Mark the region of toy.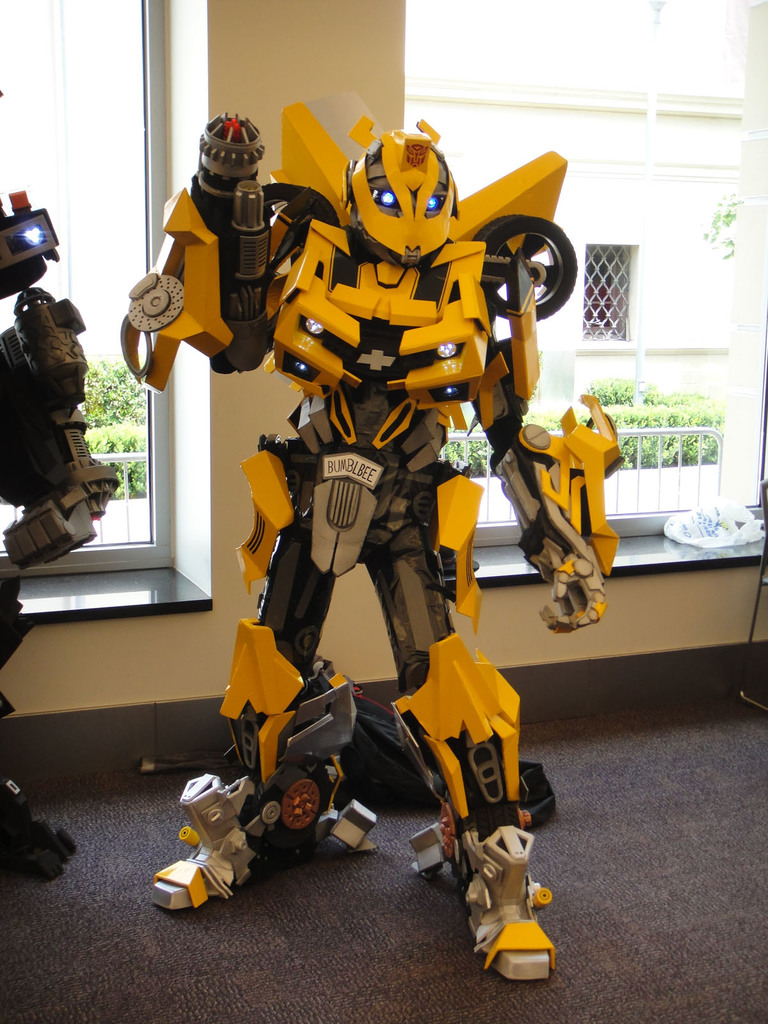
Region: detection(0, 193, 119, 884).
